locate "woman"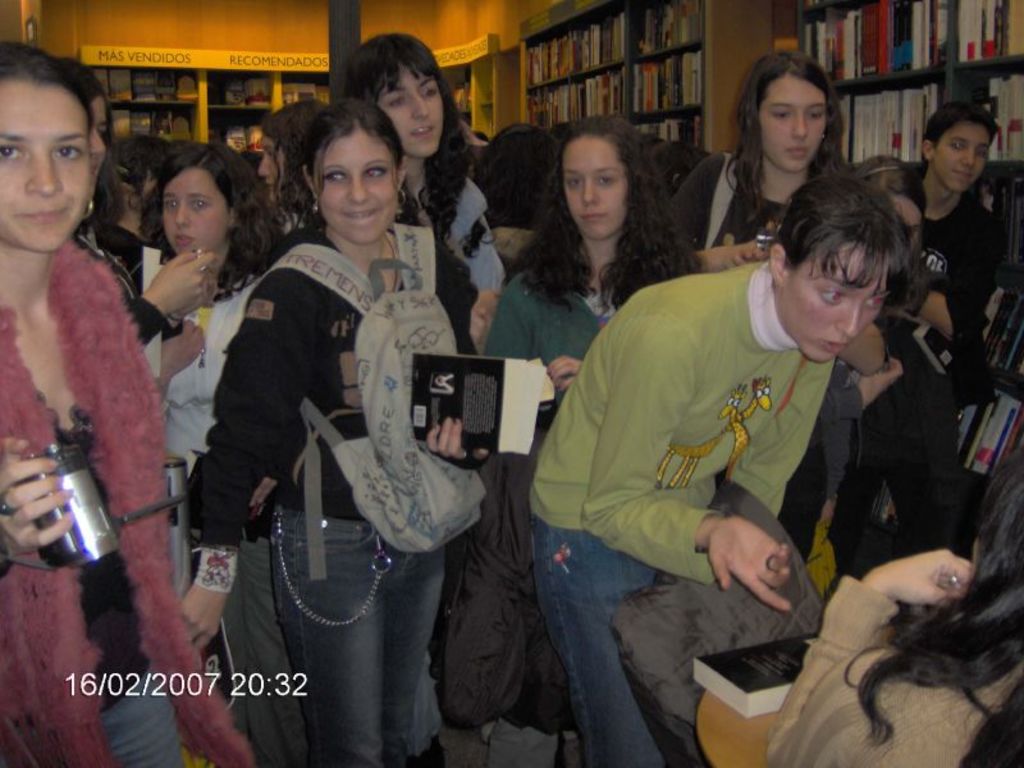
748 445 1023 767
